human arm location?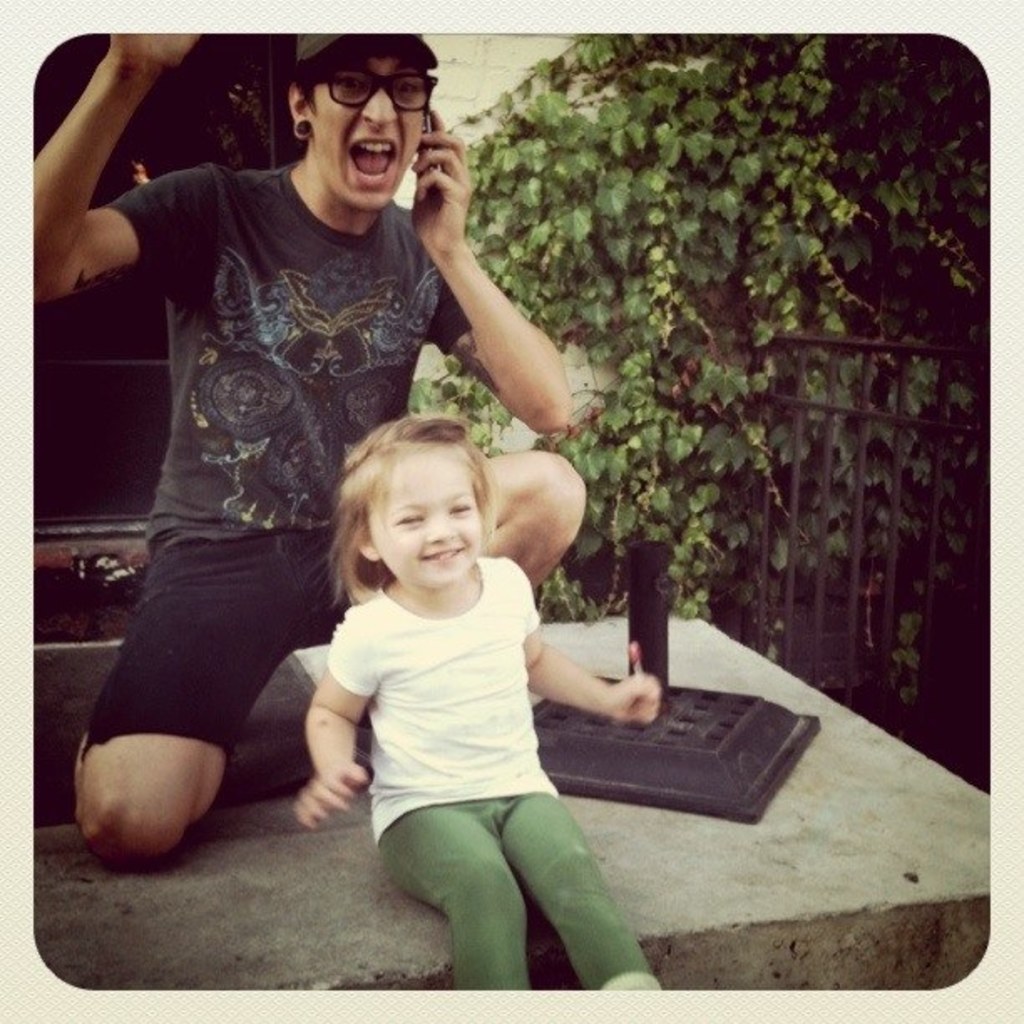
10:20:164:336
